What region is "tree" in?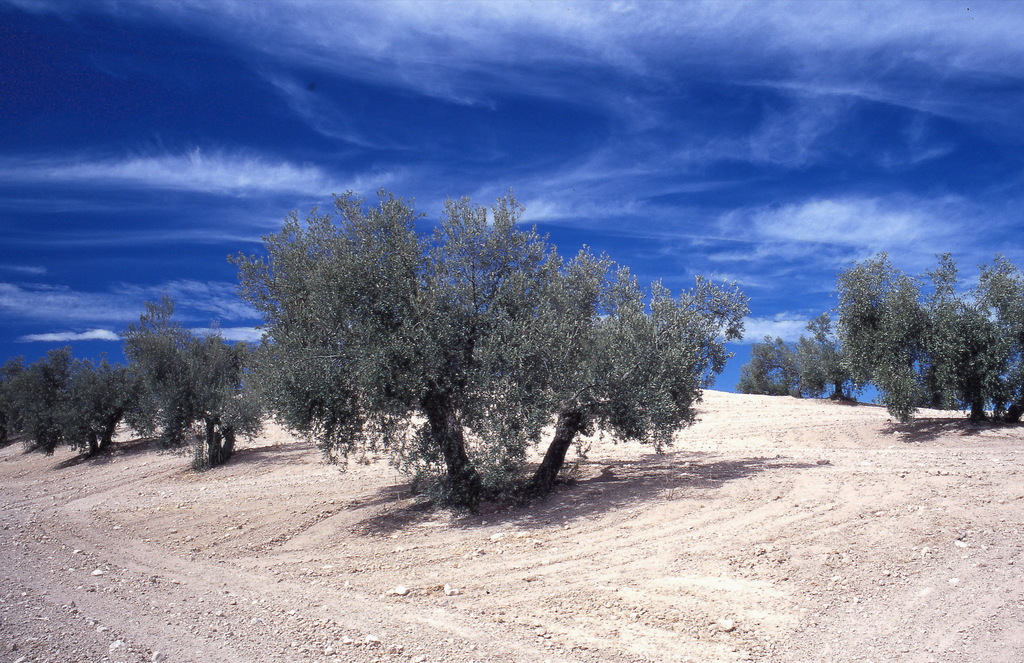
737:334:811:399.
